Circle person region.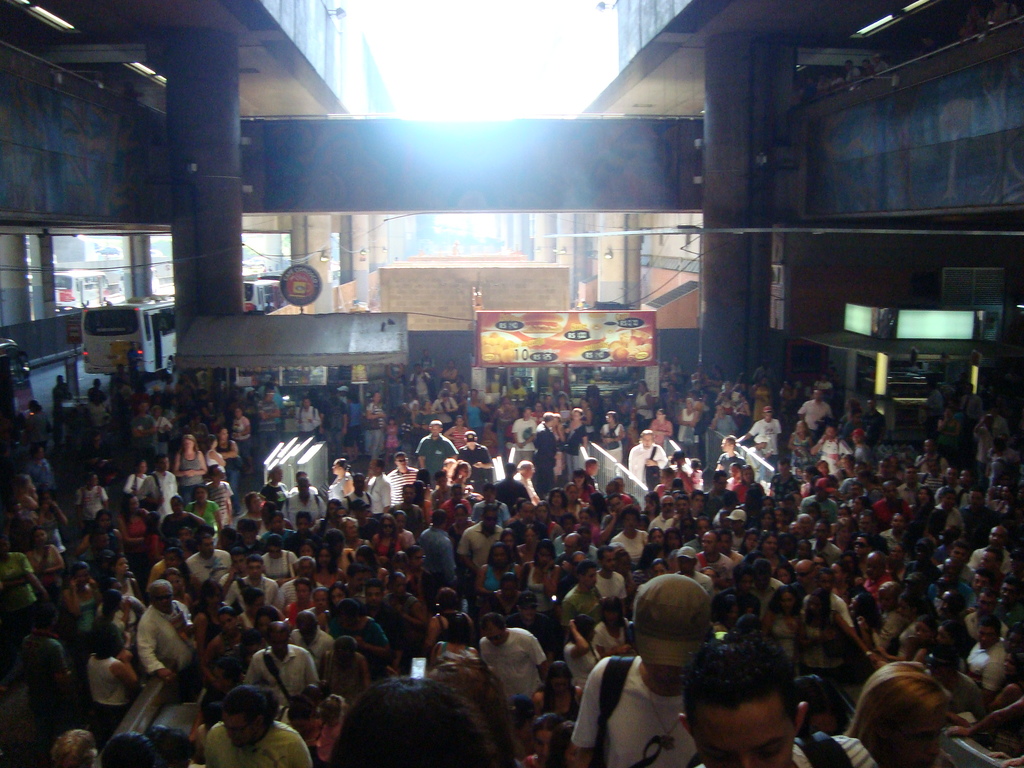
Region: box(966, 605, 1006, 700).
